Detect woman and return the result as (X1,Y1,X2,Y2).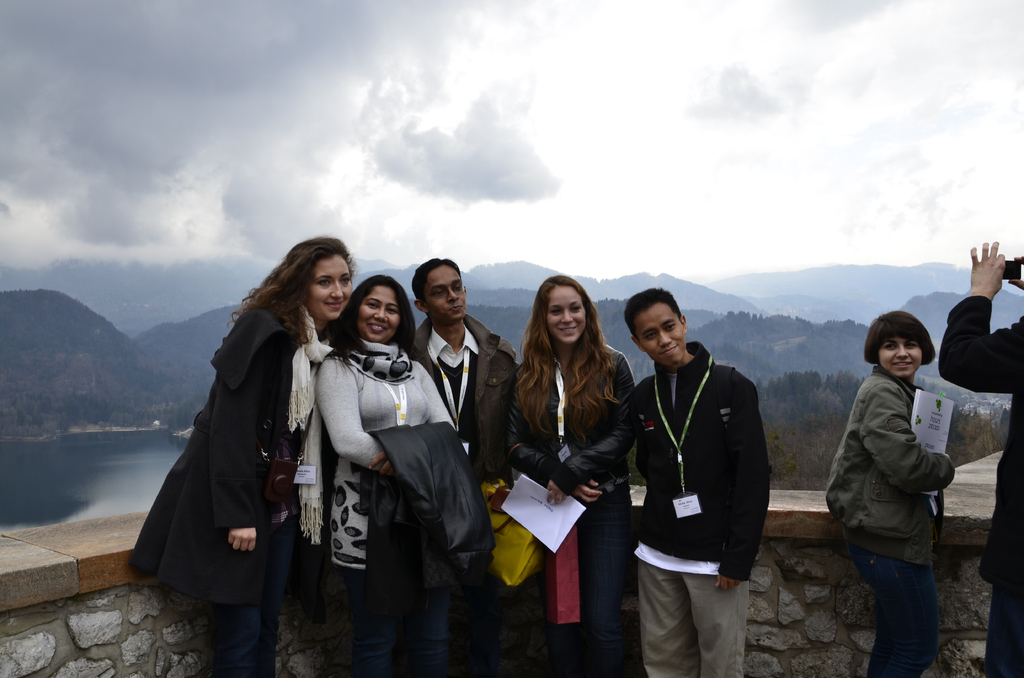
(820,310,961,677).
